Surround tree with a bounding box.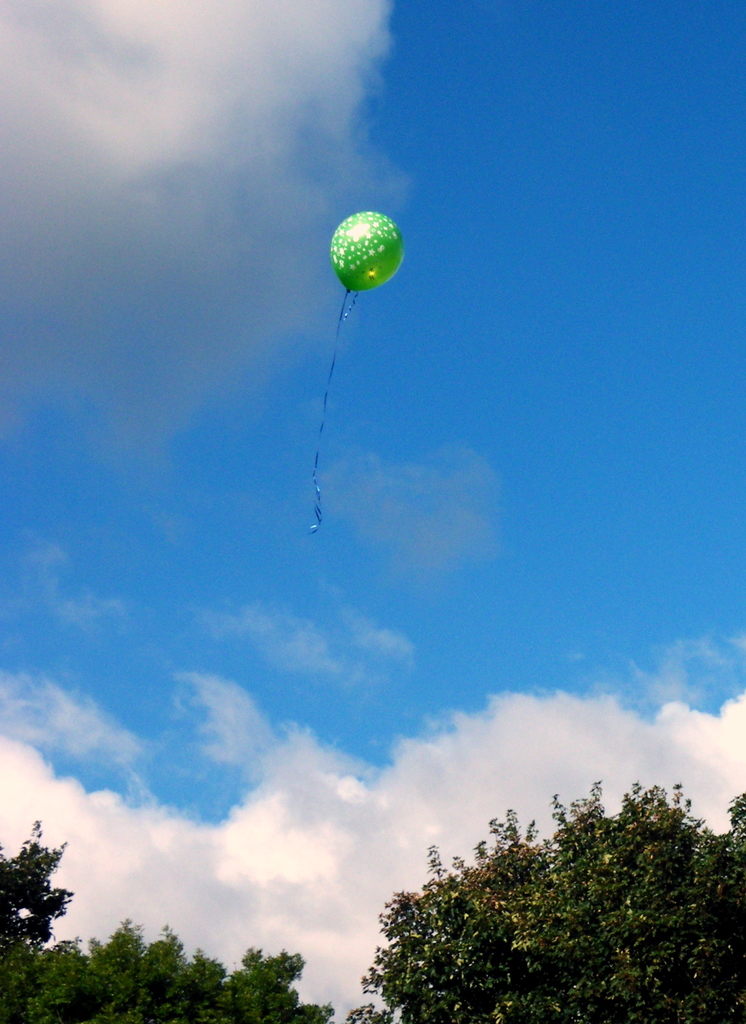
[left=352, top=783, right=734, bottom=1015].
